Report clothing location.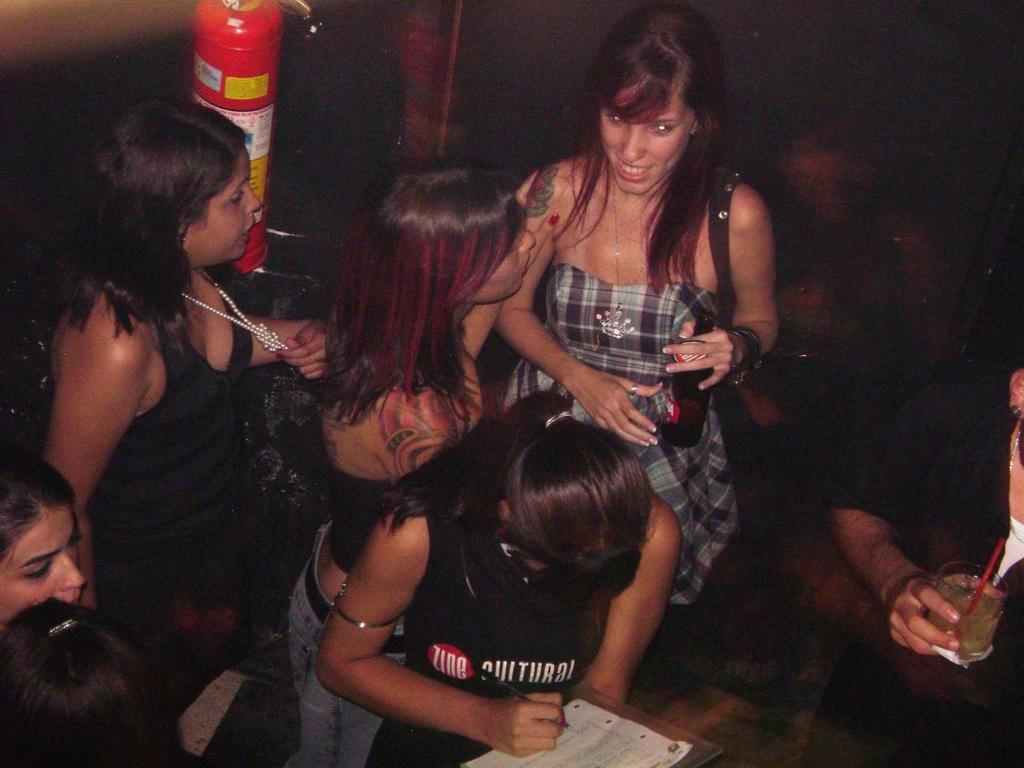
Report: crop(358, 499, 610, 767).
